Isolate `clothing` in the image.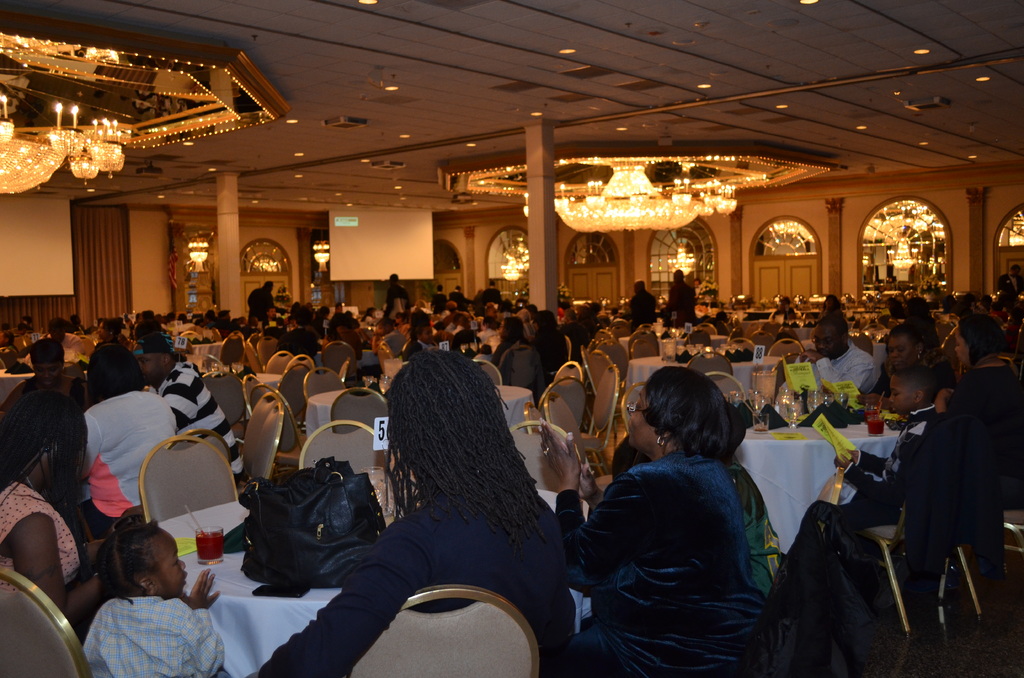
Isolated region: (x1=628, y1=285, x2=657, y2=328).
